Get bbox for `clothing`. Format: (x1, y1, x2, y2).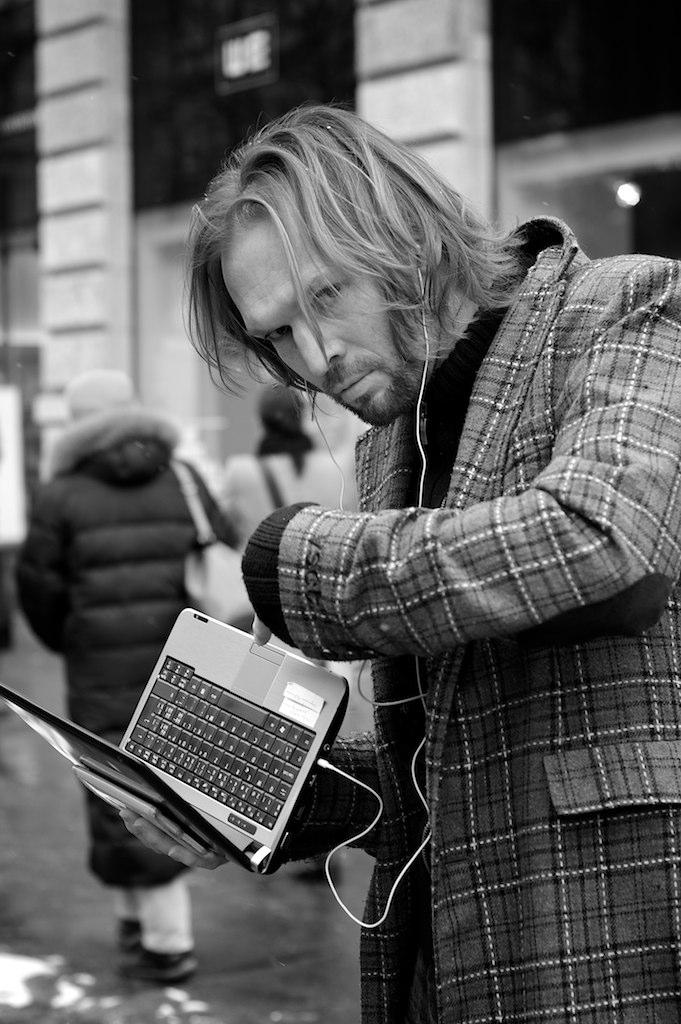
(275, 214, 680, 1023).
